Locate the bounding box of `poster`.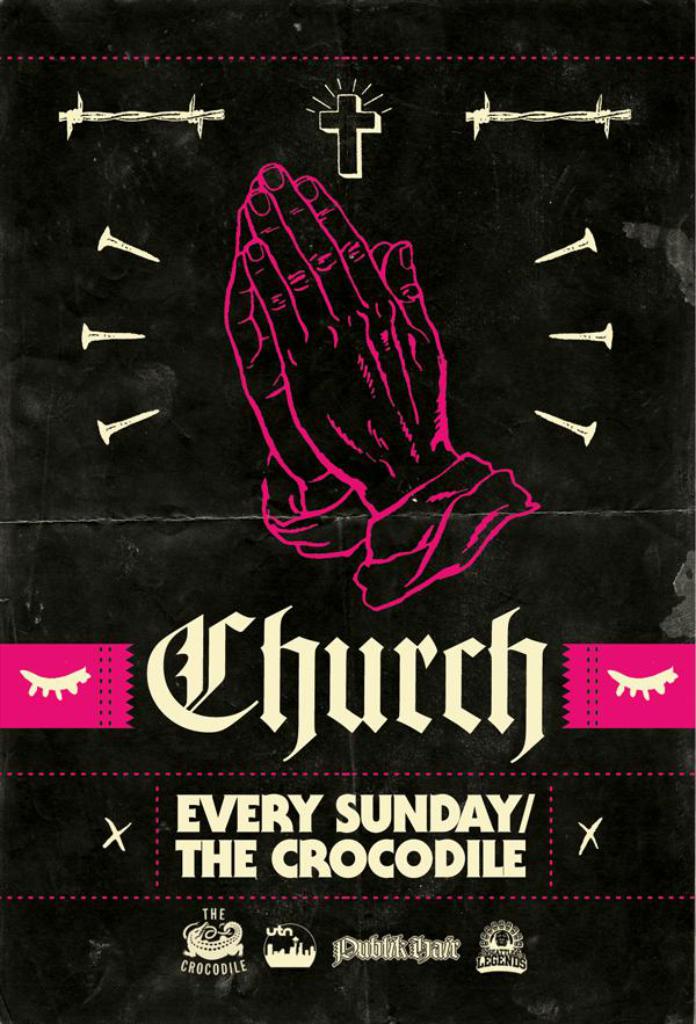
Bounding box: x1=0, y1=0, x2=695, y2=1023.
